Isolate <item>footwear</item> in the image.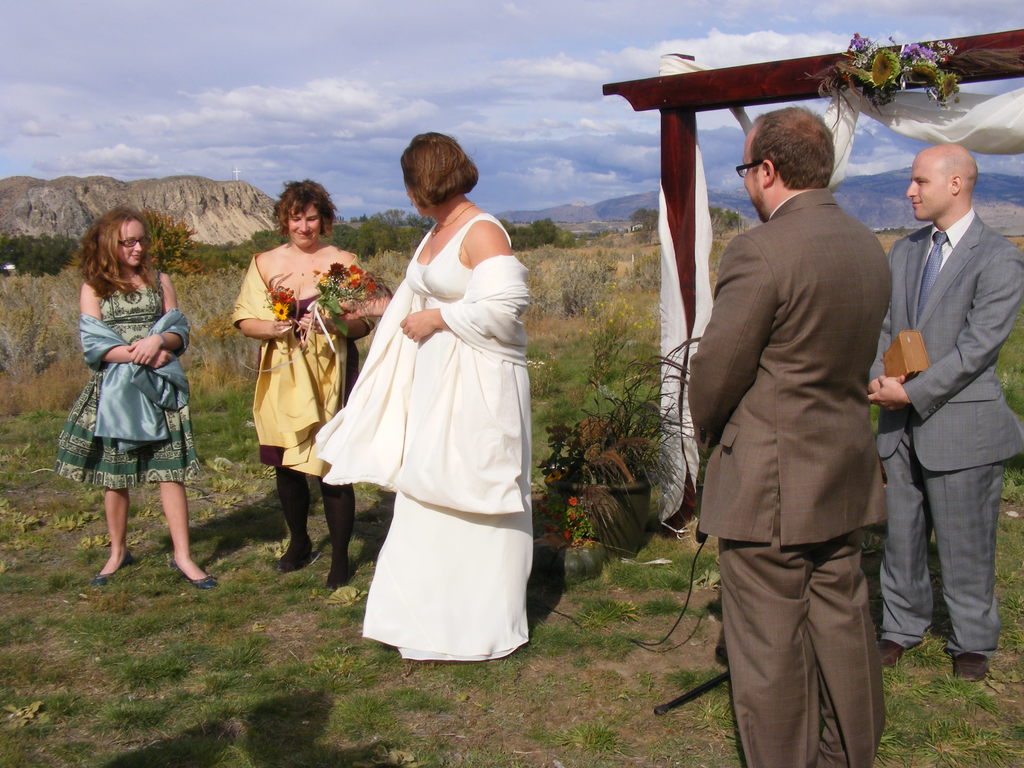
Isolated region: select_region(276, 529, 319, 565).
